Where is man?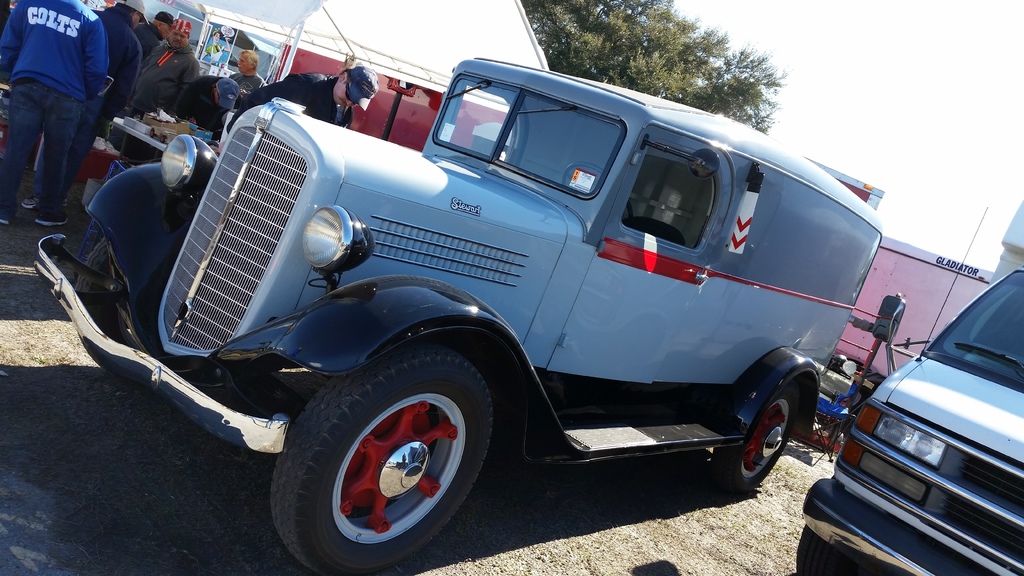
0,0,111,228.
